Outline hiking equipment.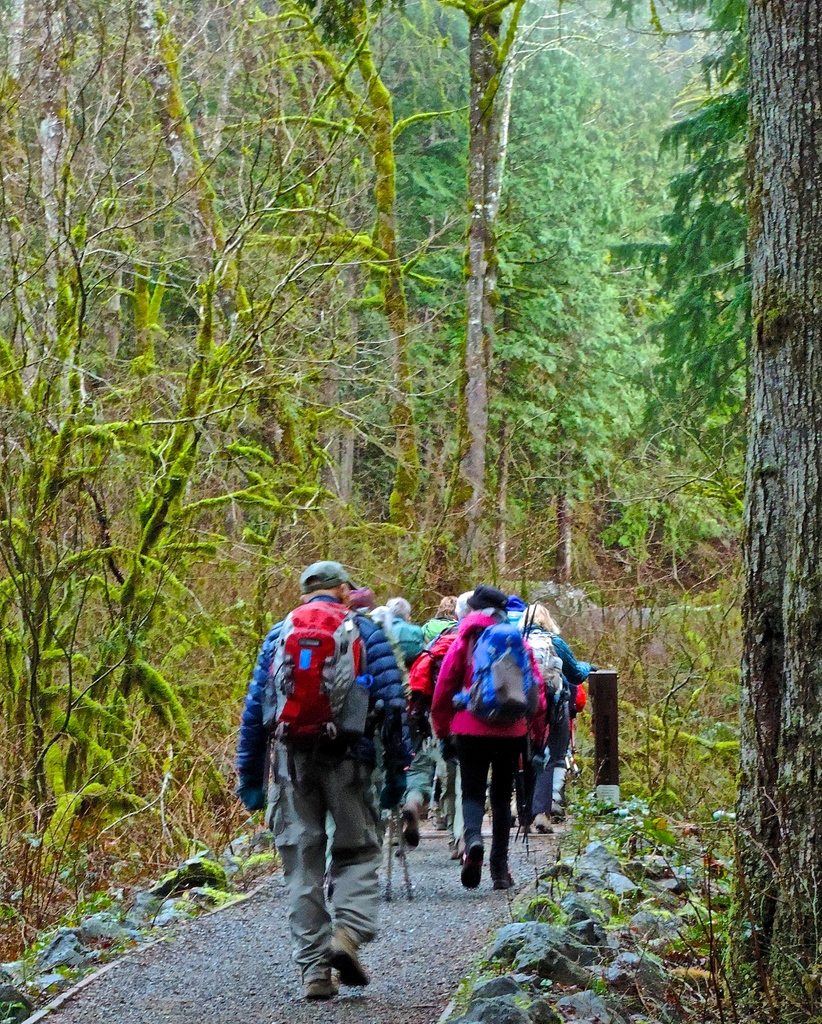
Outline: [x1=534, y1=624, x2=570, y2=767].
